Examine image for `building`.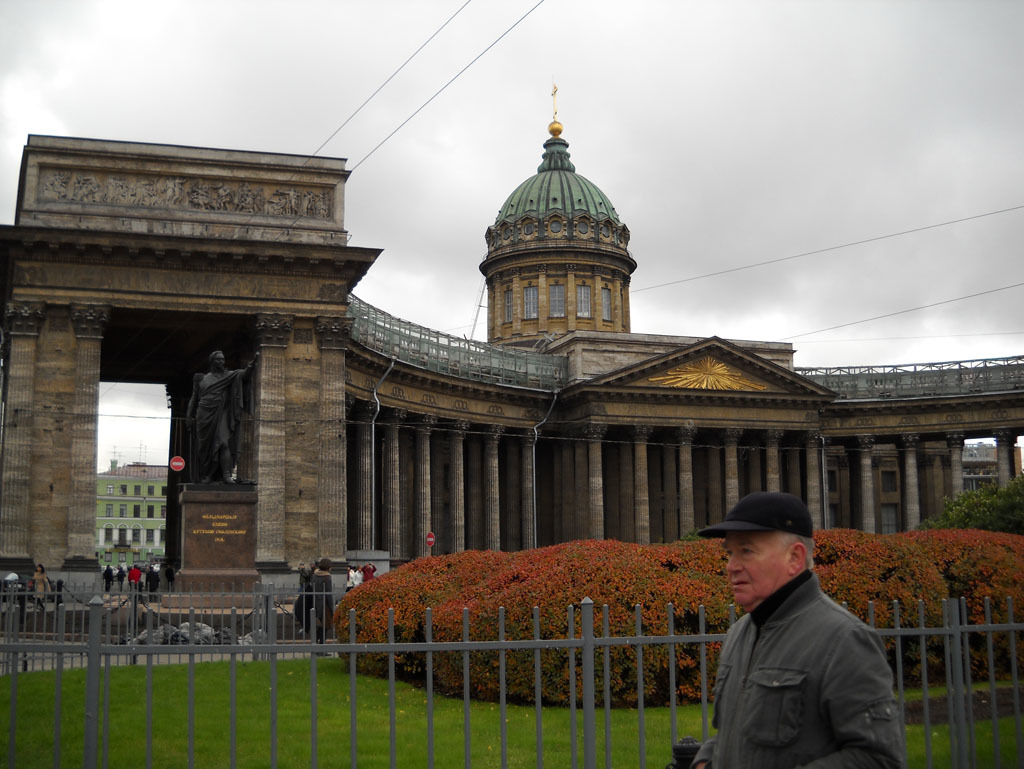
Examination result: [x1=97, y1=459, x2=171, y2=564].
